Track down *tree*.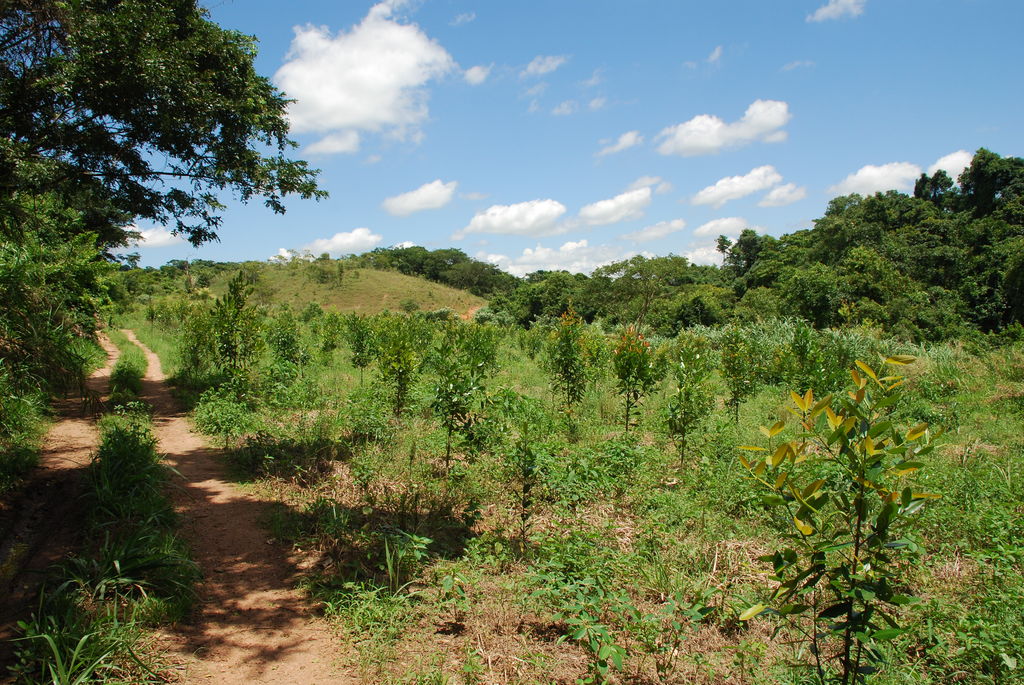
Tracked to detection(0, 2, 319, 397).
